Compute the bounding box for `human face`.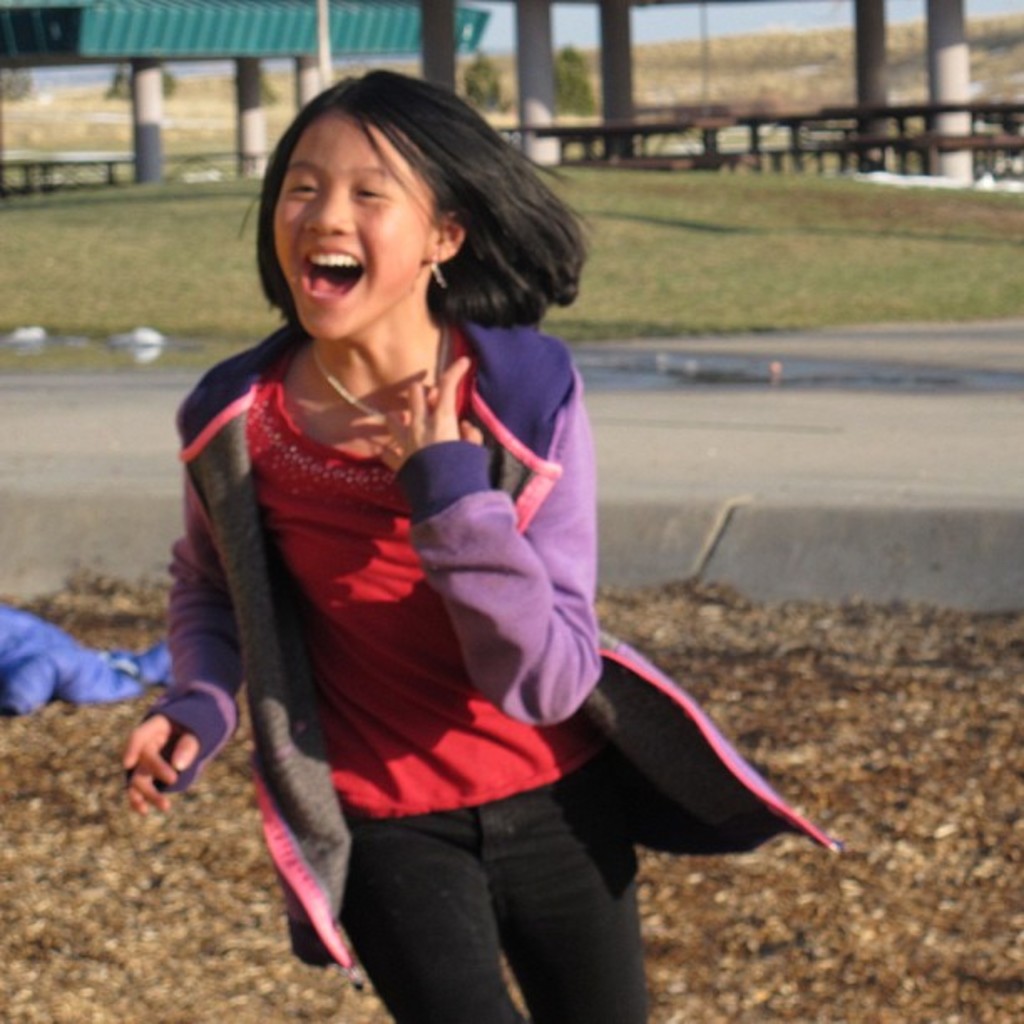
bbox=(261, 112, 443, 336).
